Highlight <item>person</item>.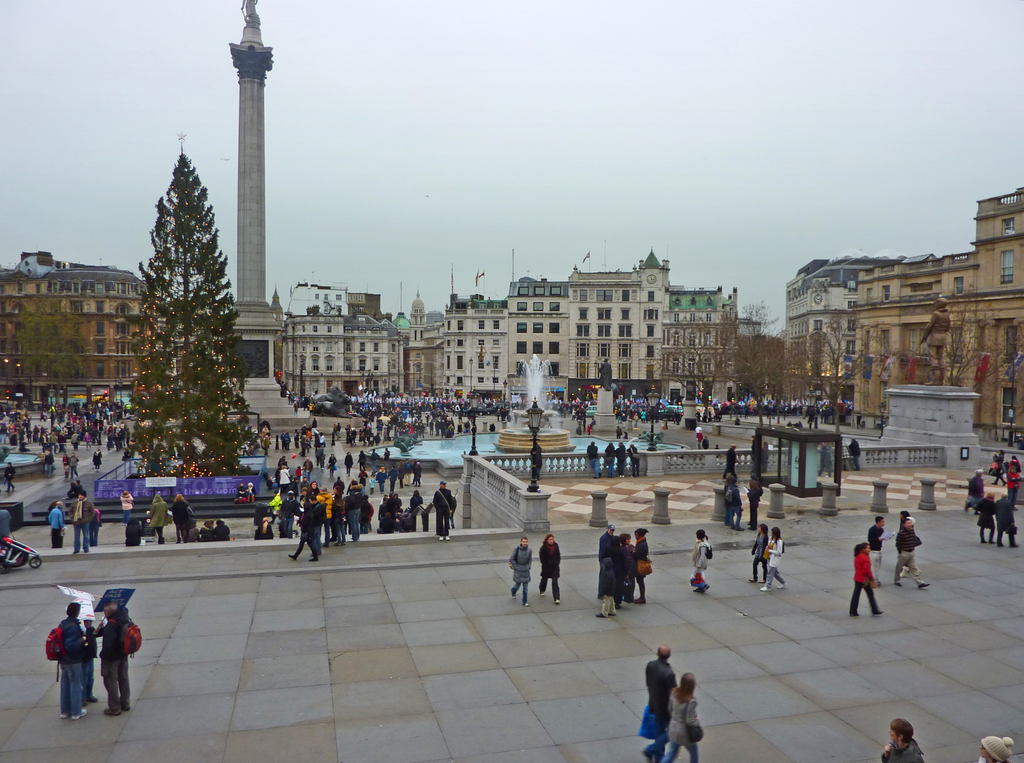
Highlighted region: BBox(846, 437, 860, 470).
